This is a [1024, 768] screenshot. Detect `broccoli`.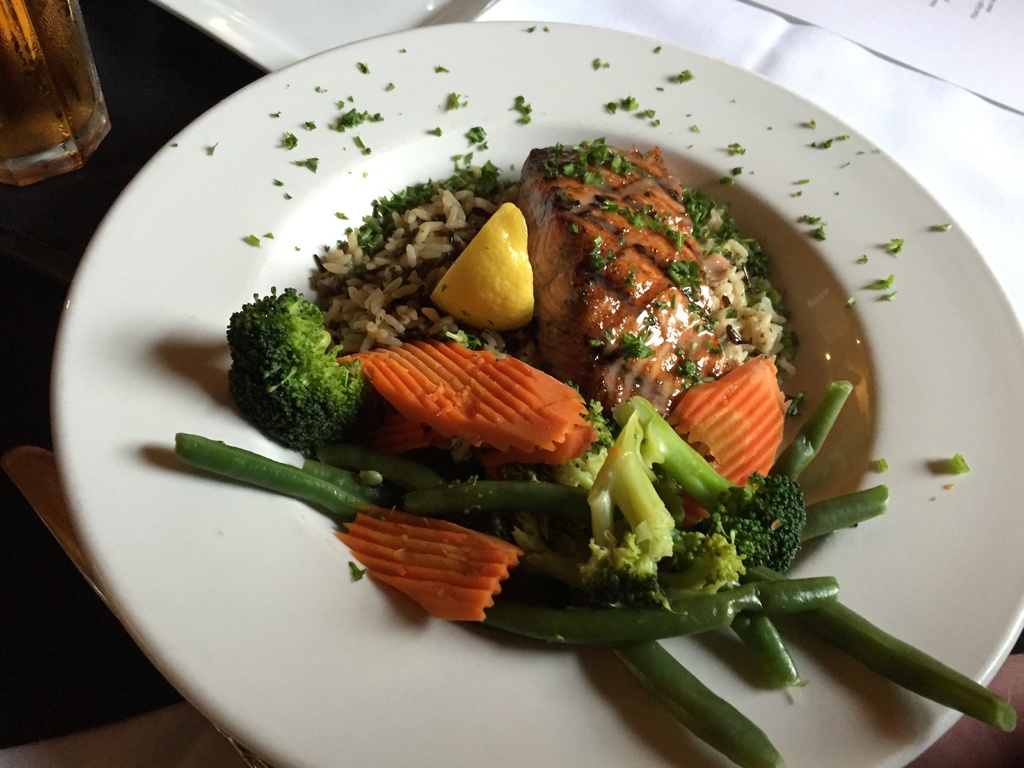
(609,394,804,573).
